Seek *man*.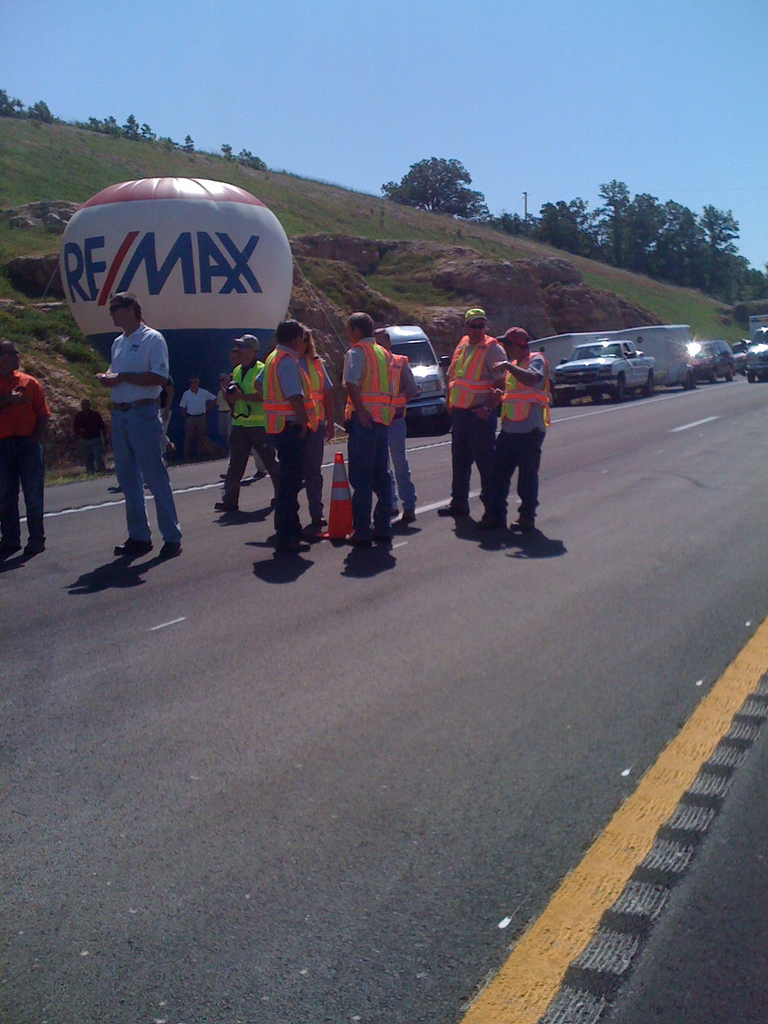
(256, 319, 316, 552).
